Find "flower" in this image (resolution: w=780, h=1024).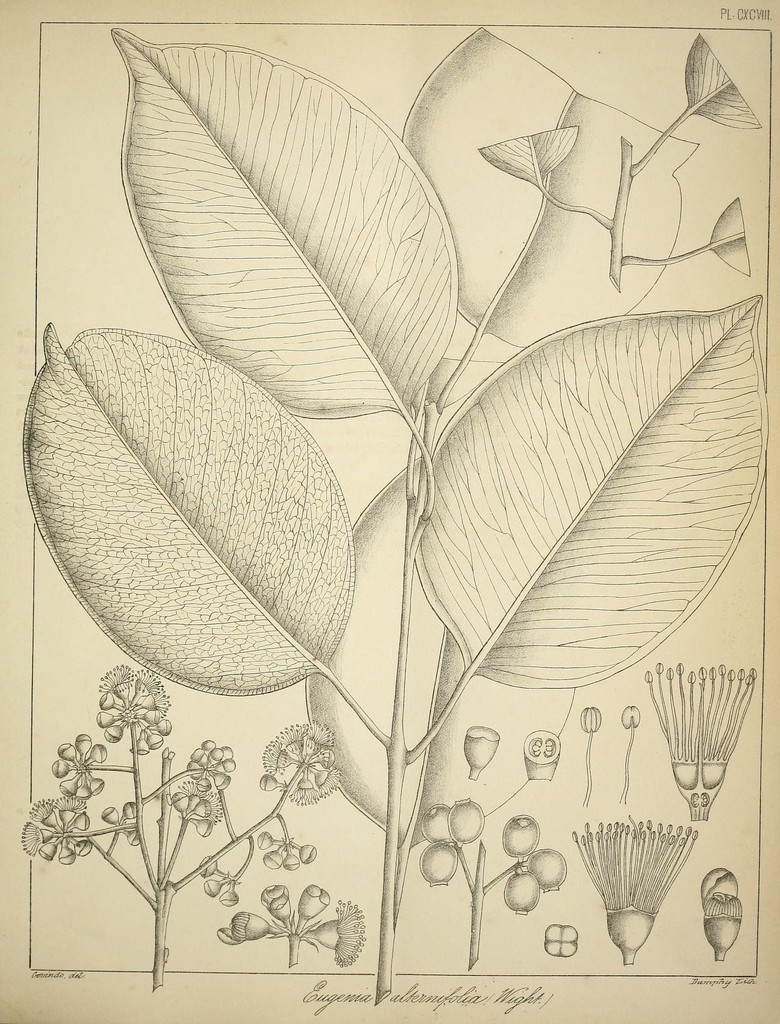
bbox(305, 895, 370, 968).
